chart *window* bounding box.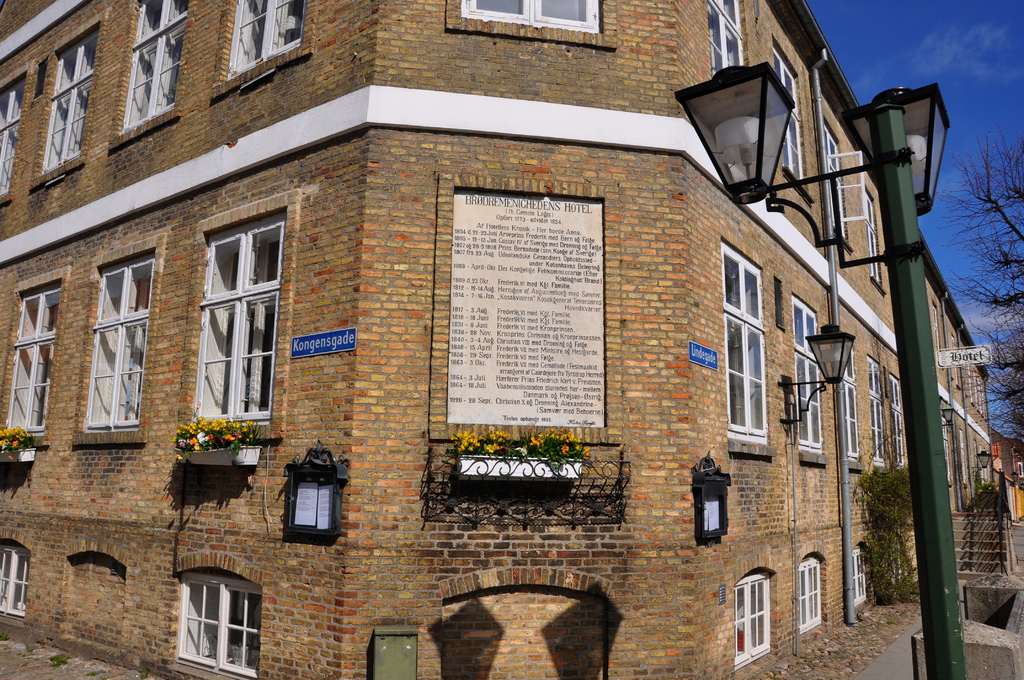
Charted: 949,335,957,387.
